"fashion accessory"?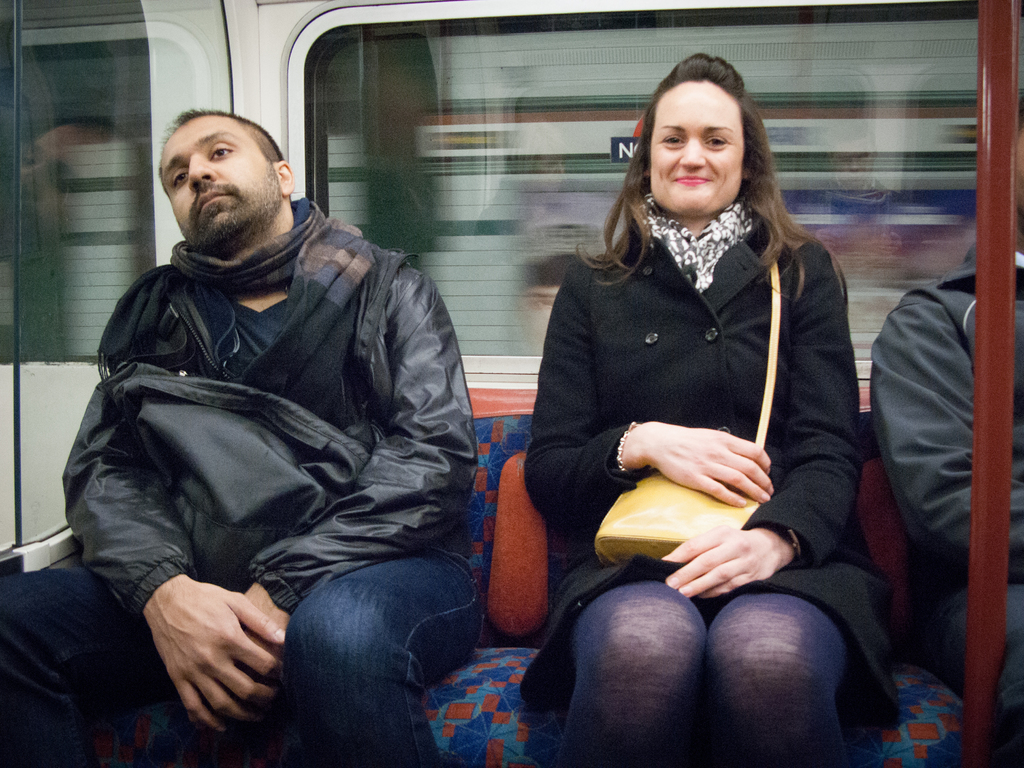
locate(617, 417, 637, 471)
